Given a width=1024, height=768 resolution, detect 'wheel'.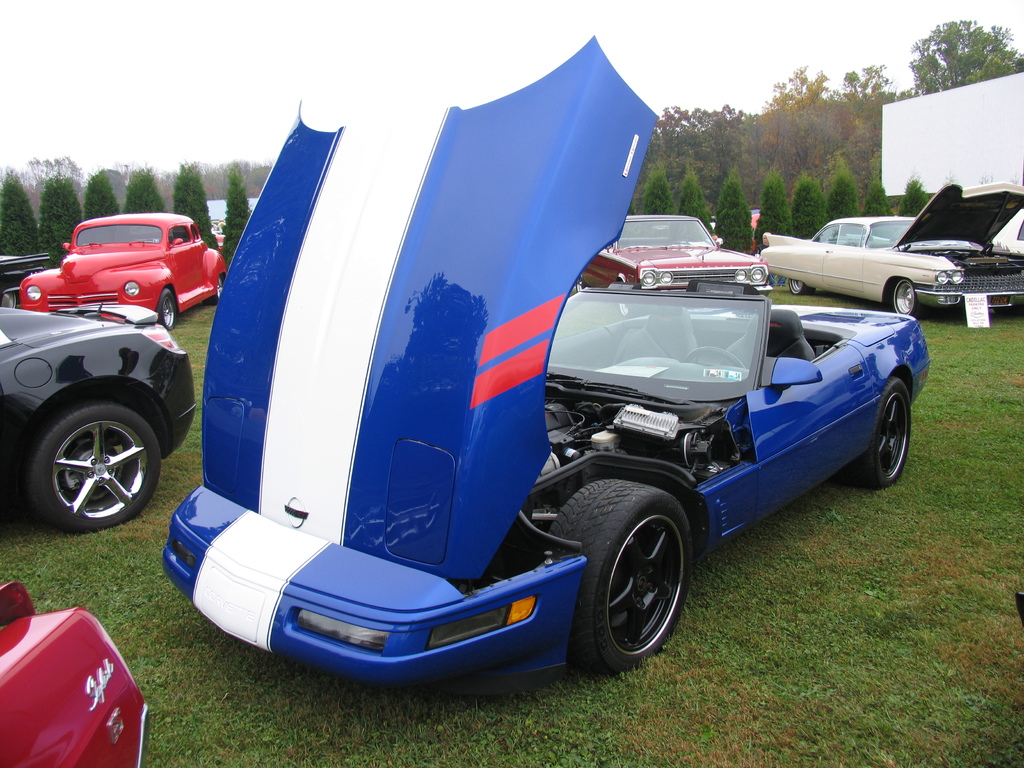
577:277:587:292.
